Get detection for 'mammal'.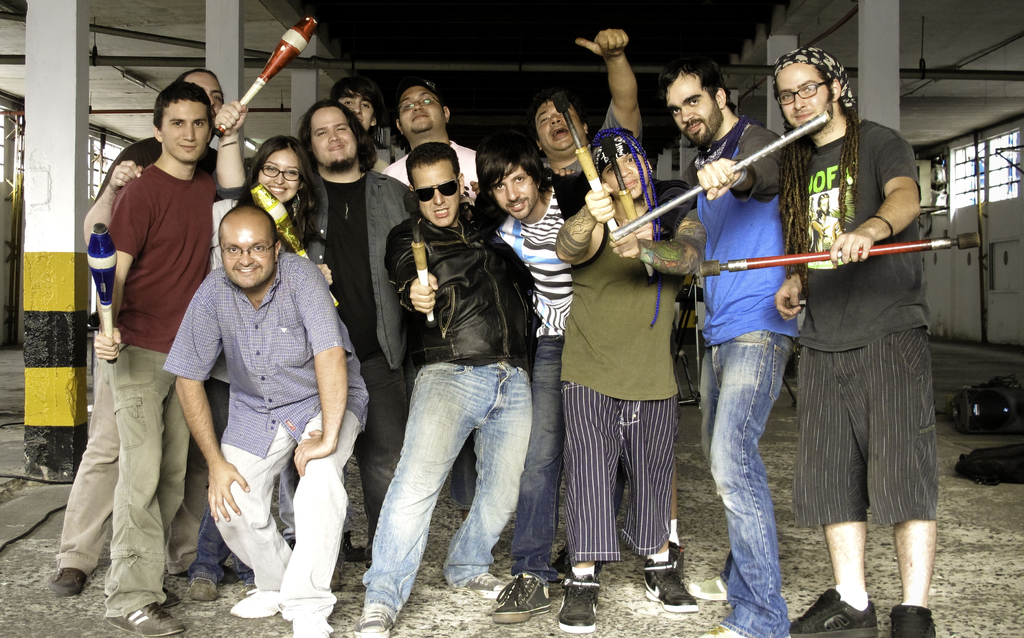
Detection: 380 82 503 524.
